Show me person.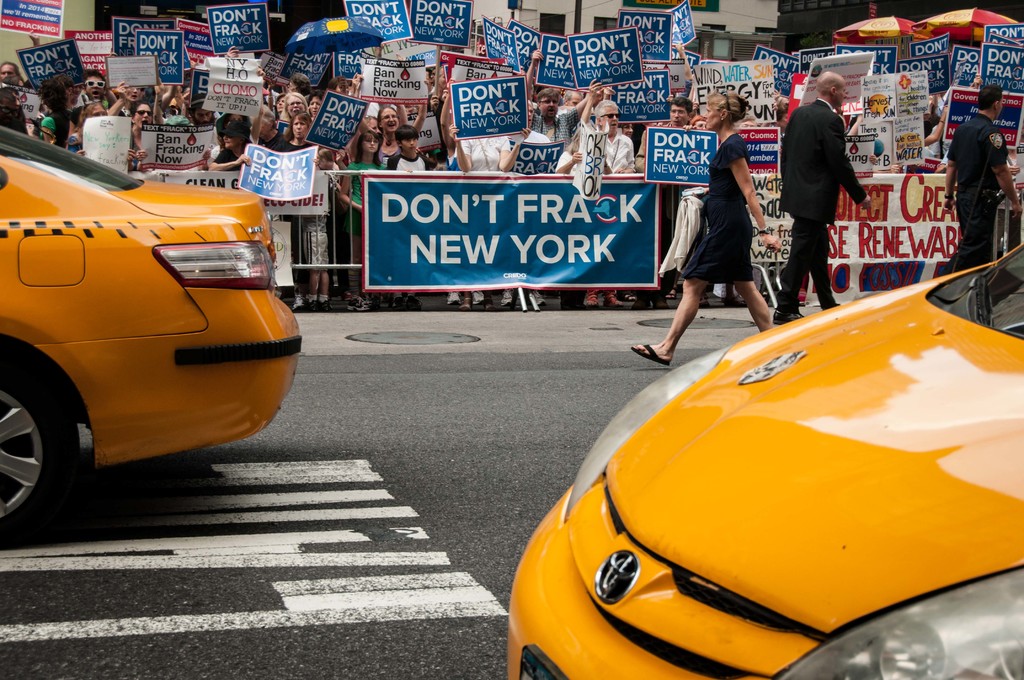
person is here: bbox=(514, 59, 606, 314).
